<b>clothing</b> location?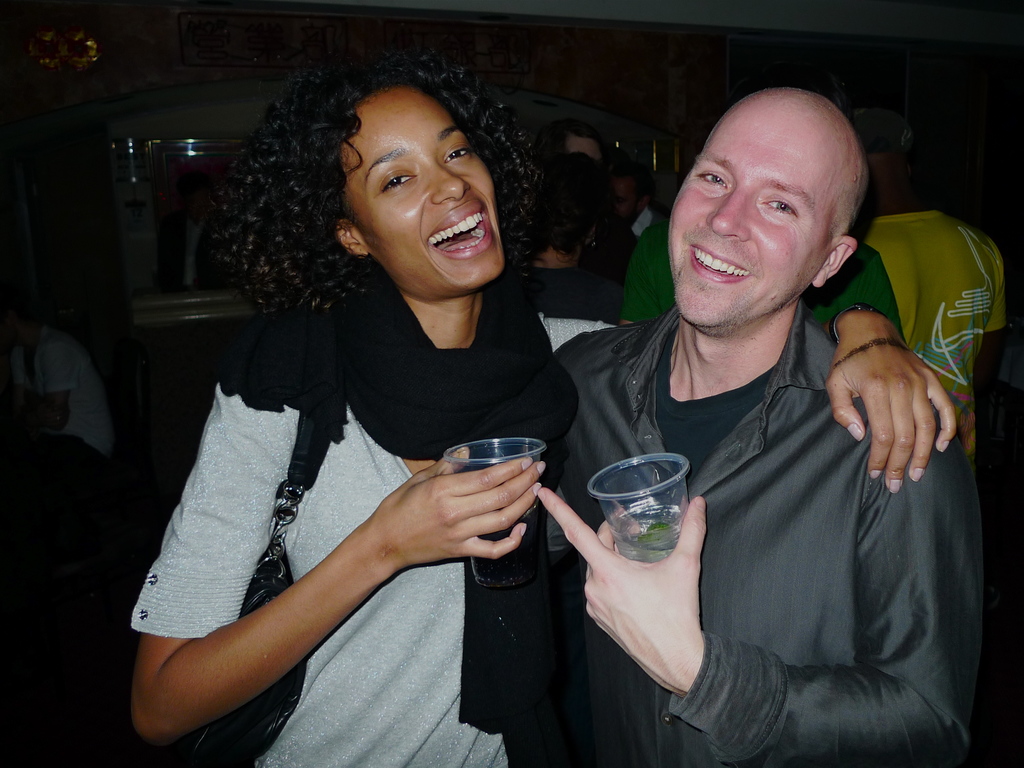
locate(566, 205, 989, 752)
